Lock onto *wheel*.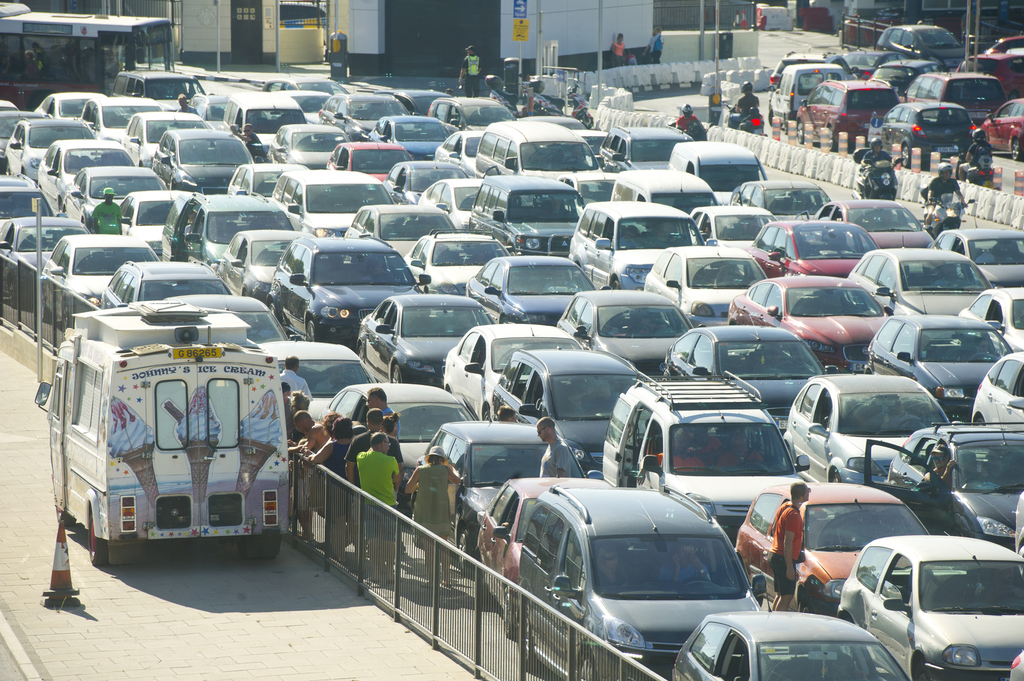
Locked: x1=566 y1=640 x2=605 y2=680.
